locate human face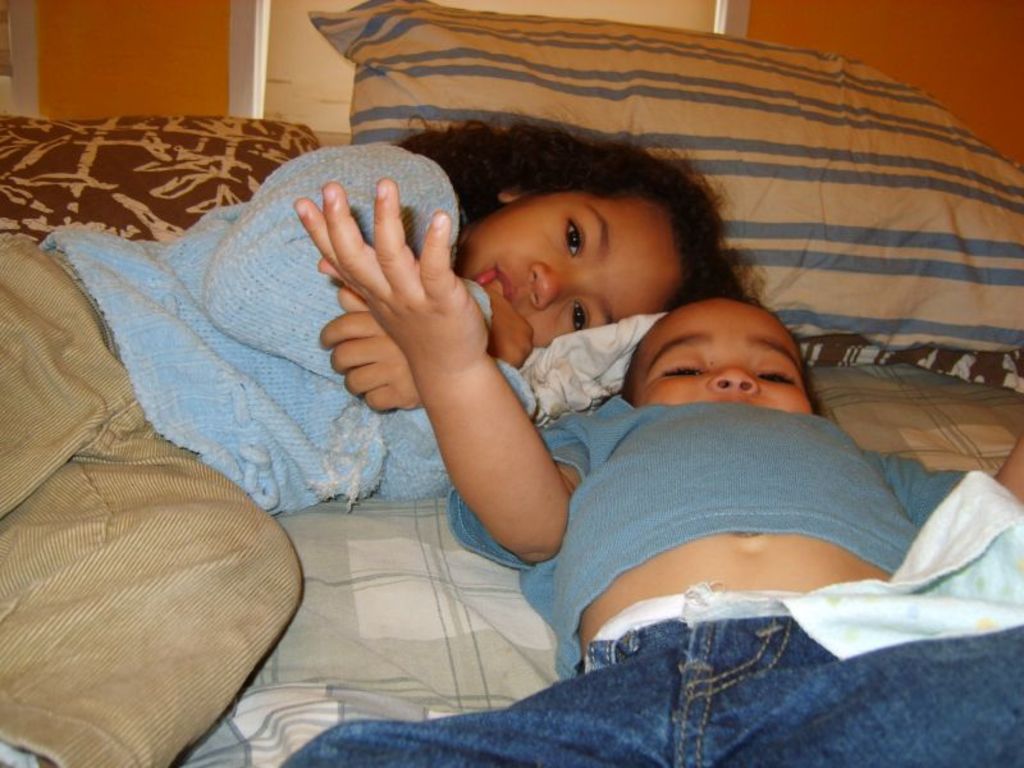
[449, 184, 695, 348]
